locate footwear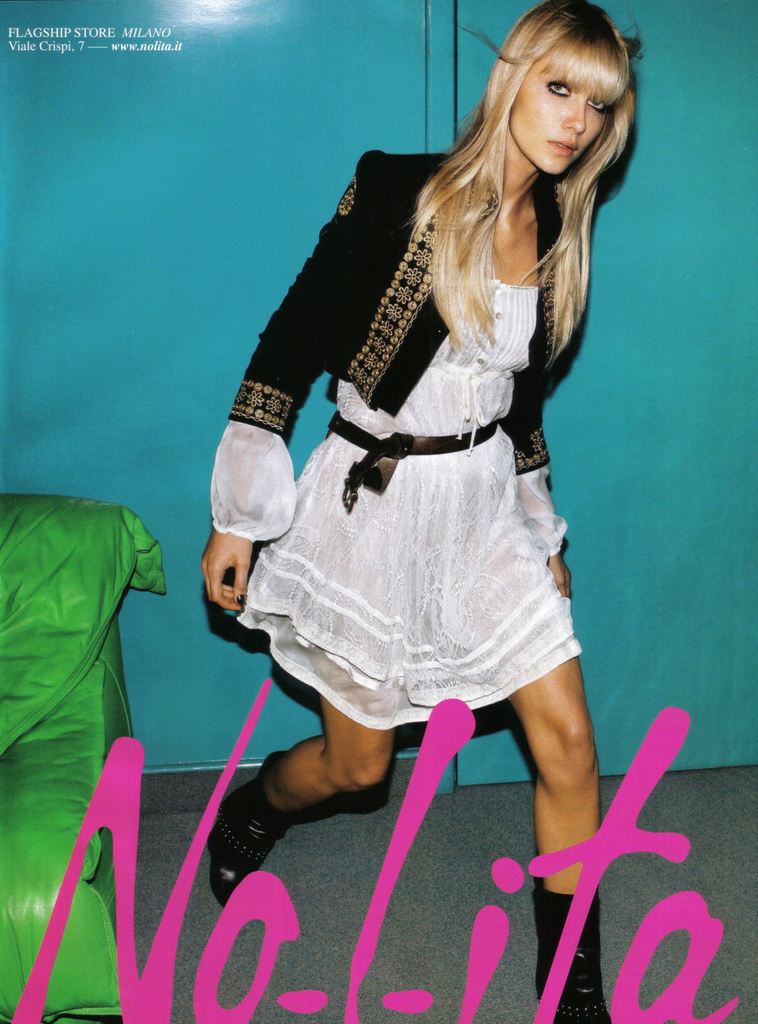
211:751:291:901
